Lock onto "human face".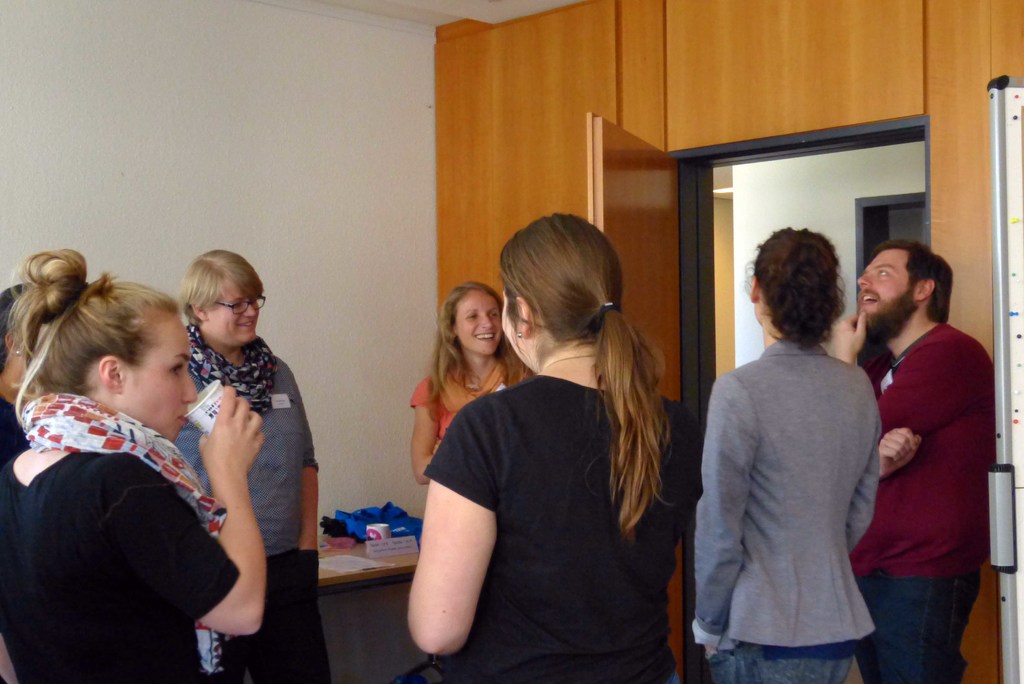
Locked: x1=458, y1=291, x2=499, y2=354.
